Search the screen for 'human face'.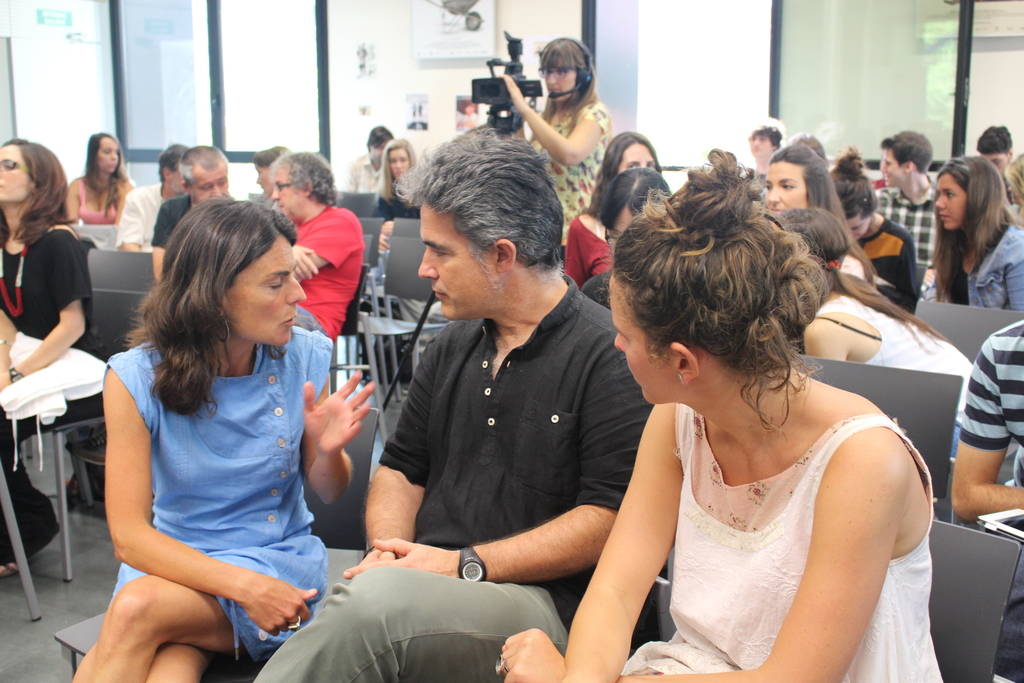
Found at 612/273/677/408.
